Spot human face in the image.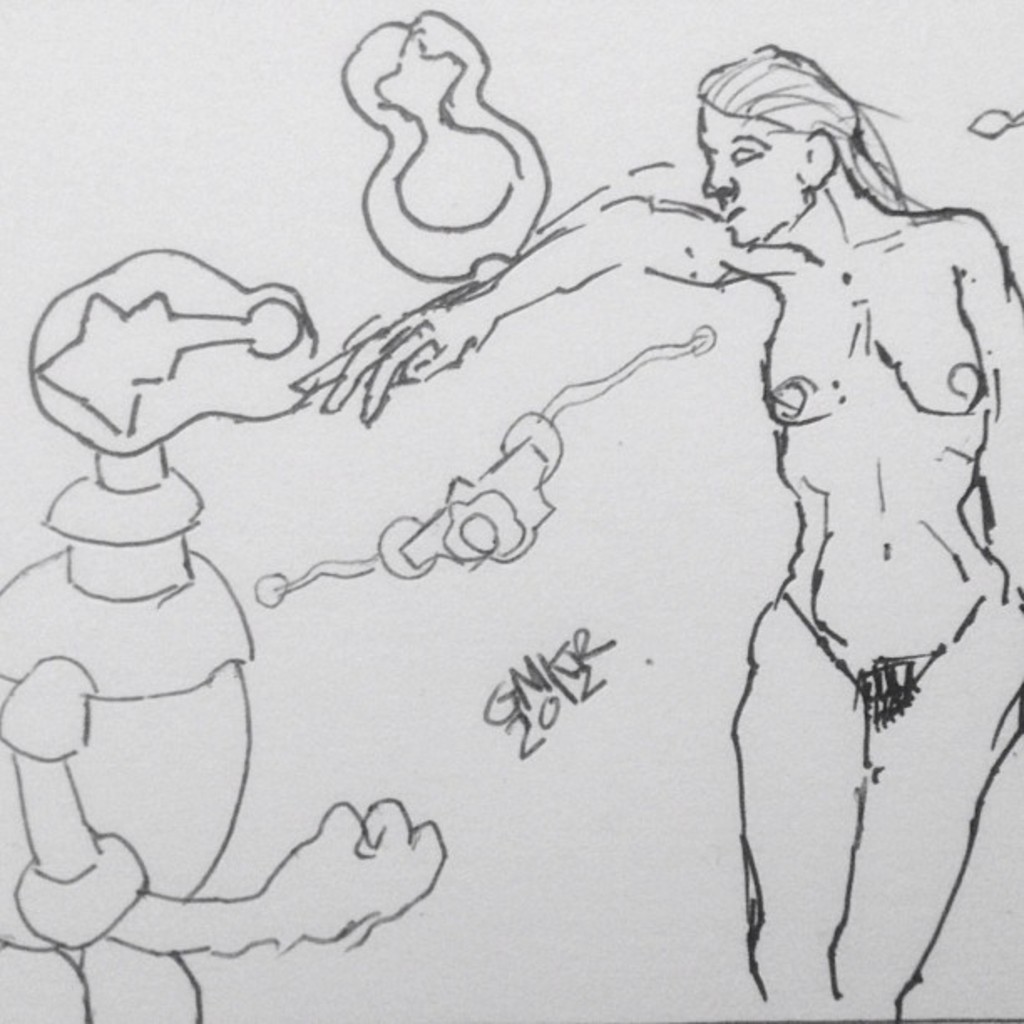
human face found at 703, 97, 812, 246.
